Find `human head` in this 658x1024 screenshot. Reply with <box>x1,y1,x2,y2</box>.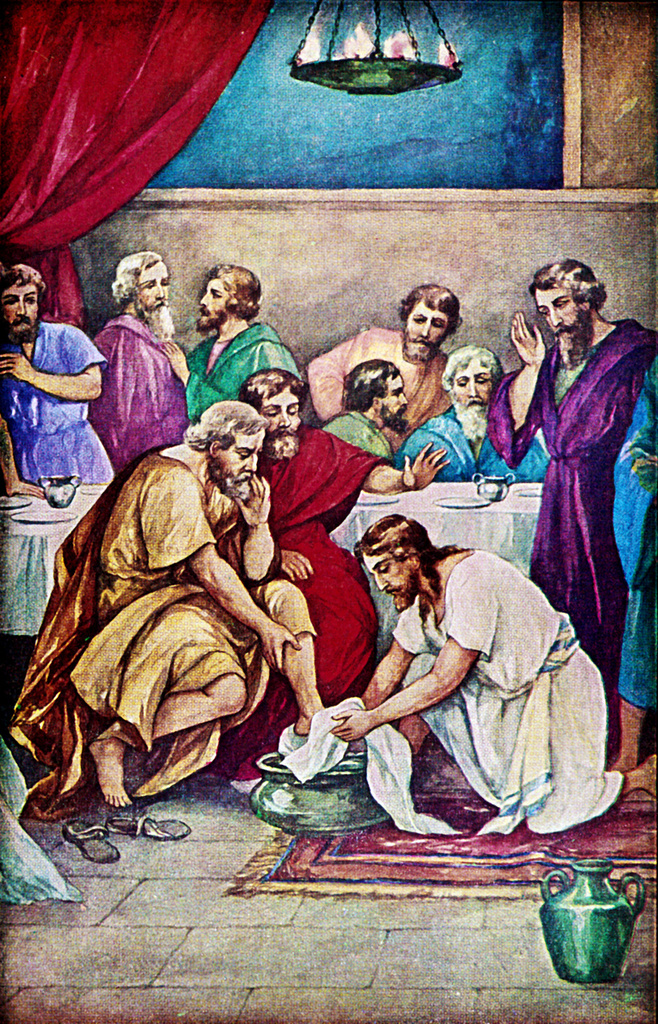
<box>241,362,306,460</box>.
